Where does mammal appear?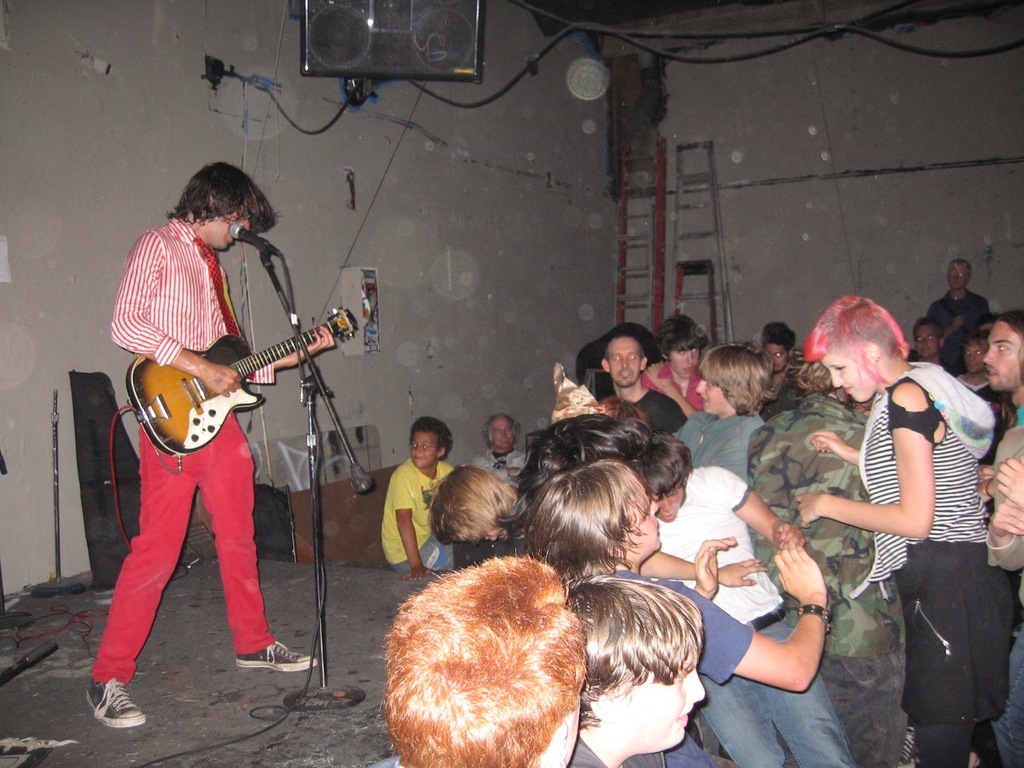
Appears at crop(682, 335, 779, 471).
